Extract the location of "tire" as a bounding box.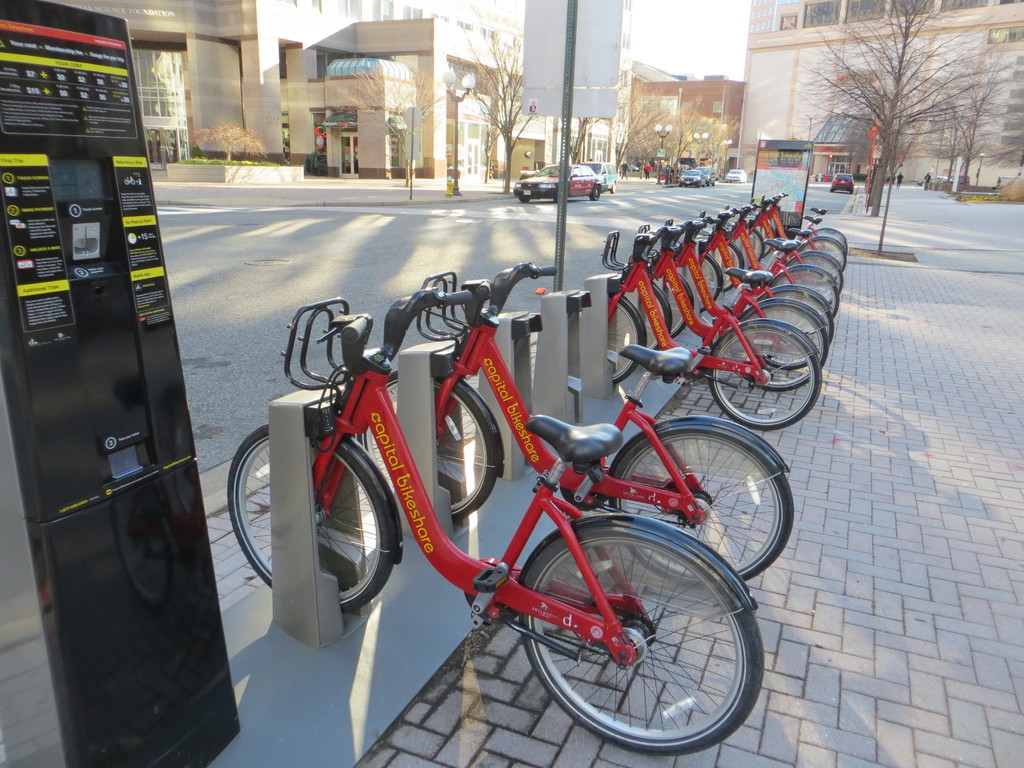
{"x1": 532, "y1": 533, "x2": 756, "y2": 764}.
